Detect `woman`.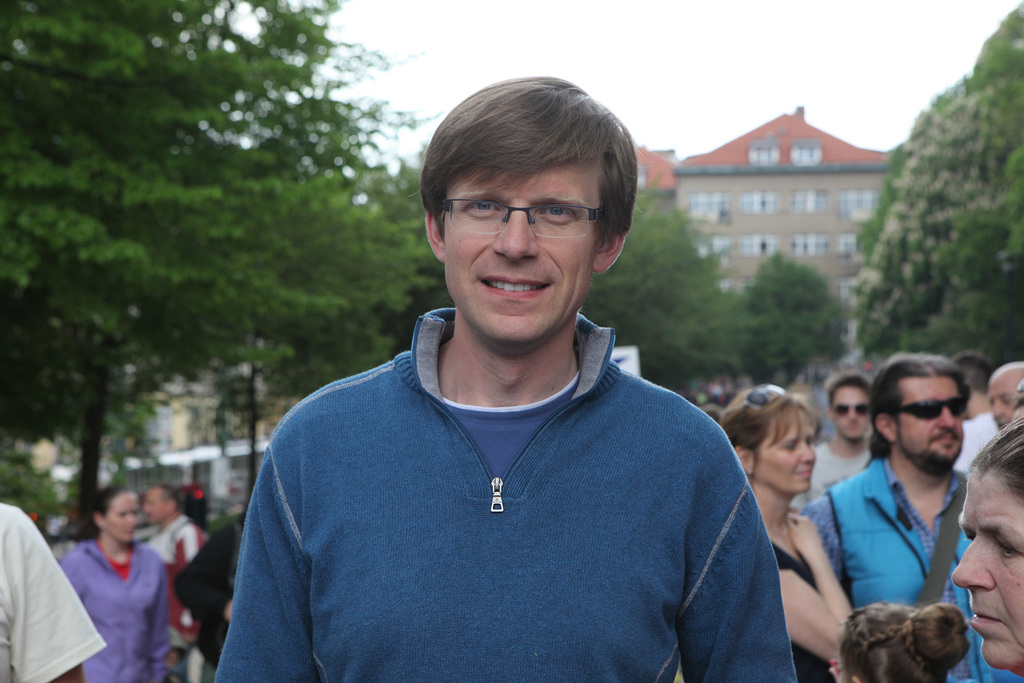
Detected at [x1=839, y1=601, x2=969, y2=682].
